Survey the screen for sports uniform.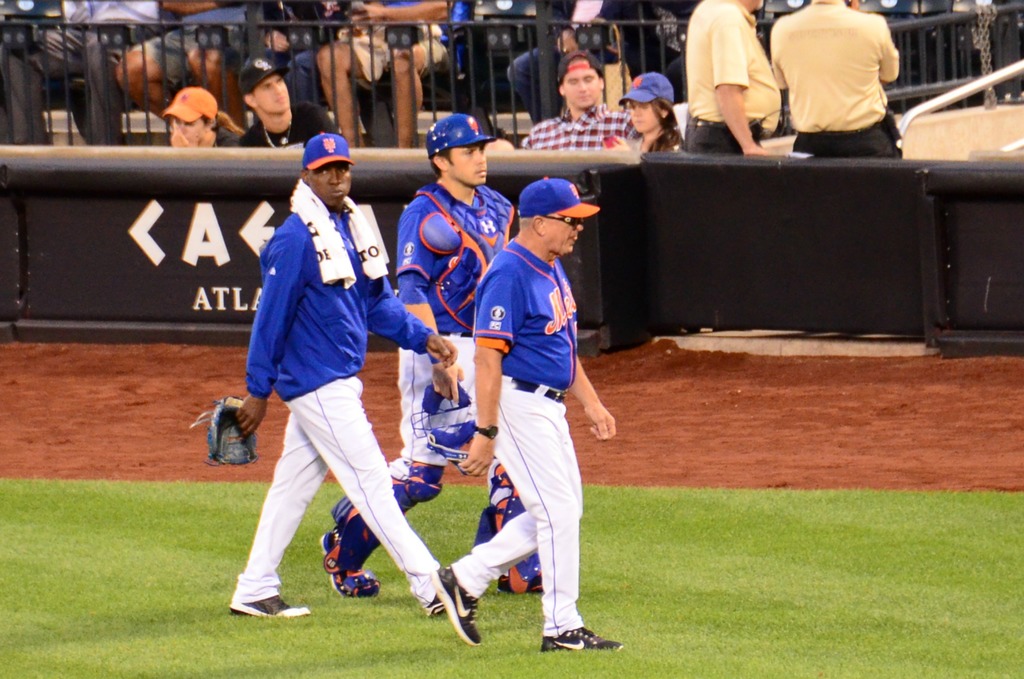
Survey found: 371,231,521,578.
